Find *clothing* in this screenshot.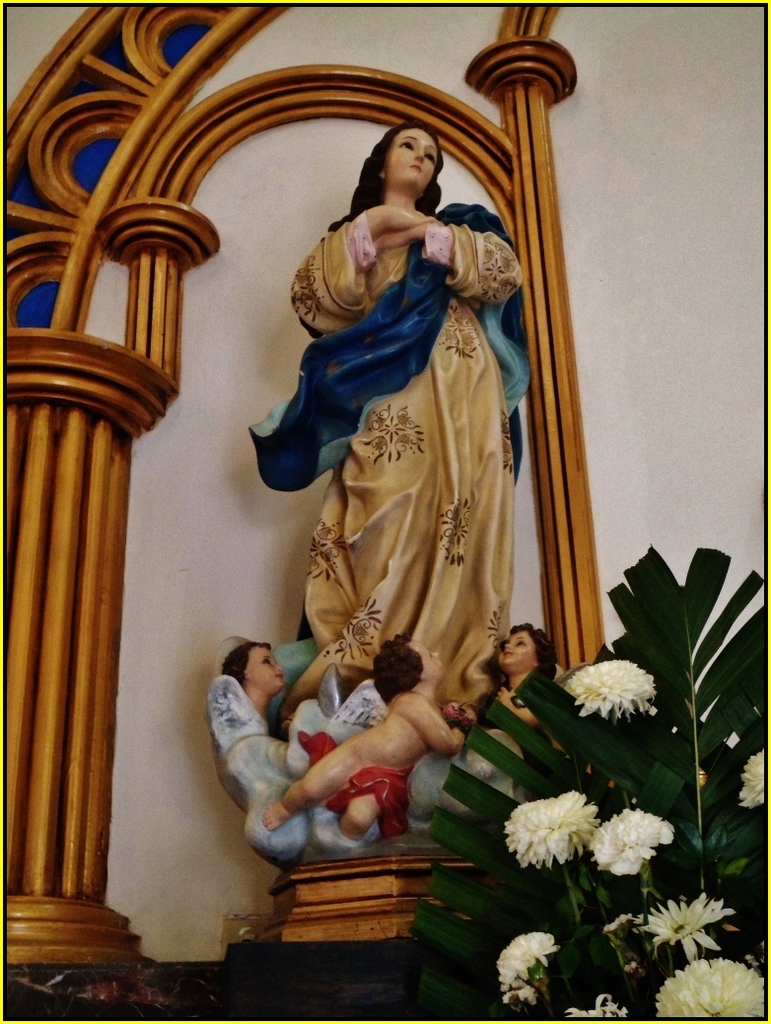
The bounding box for *clothing* is (201,704,365,859).
